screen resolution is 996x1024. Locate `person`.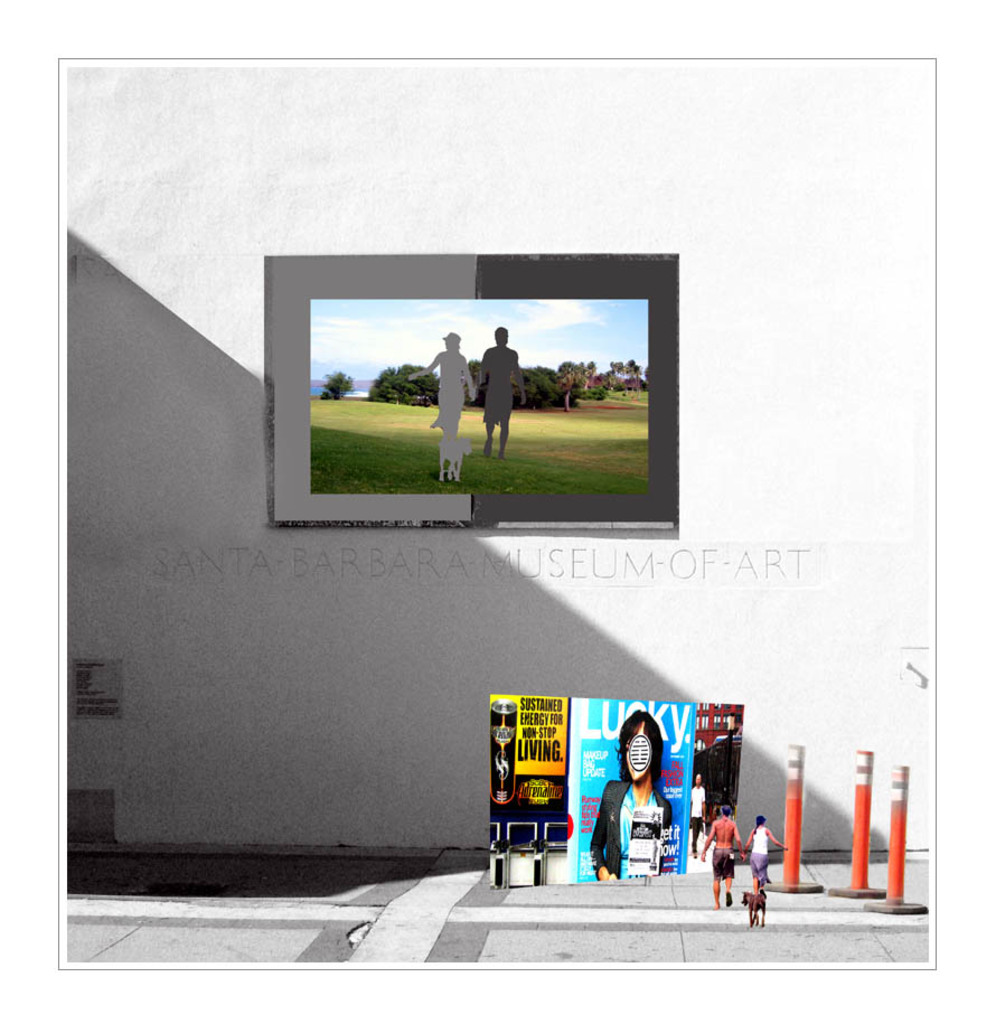
695/810/743/903.
